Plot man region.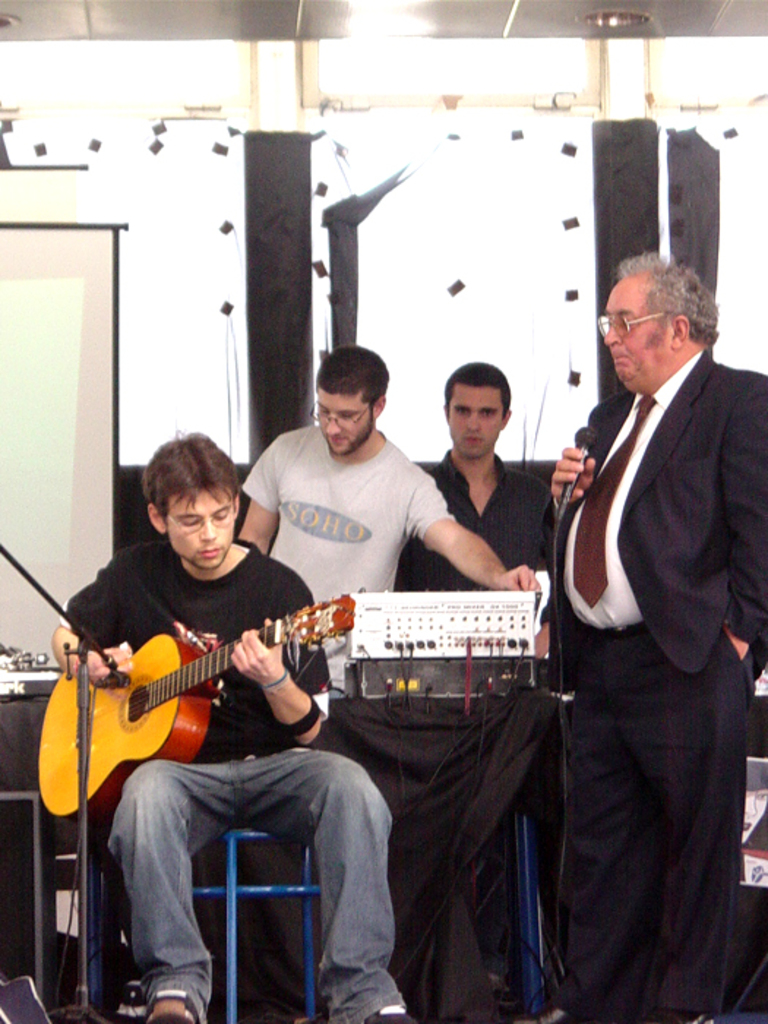
Plotted at detection(554, 250, 764, 1023).
